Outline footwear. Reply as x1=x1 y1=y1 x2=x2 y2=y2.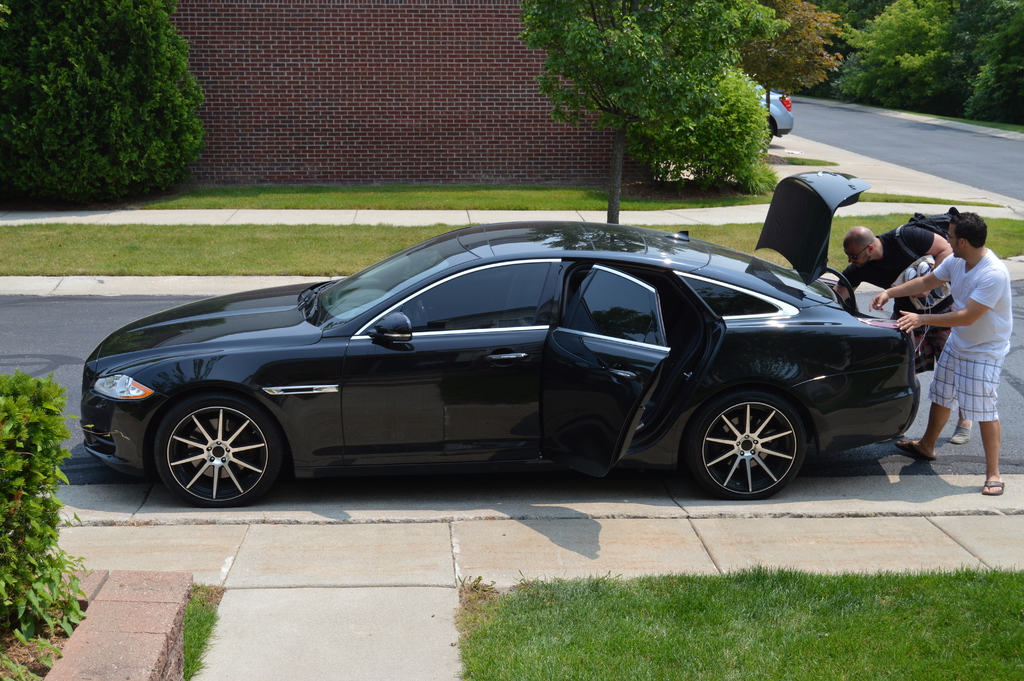
x1=948 y1=422 x2=972 y2=445.
